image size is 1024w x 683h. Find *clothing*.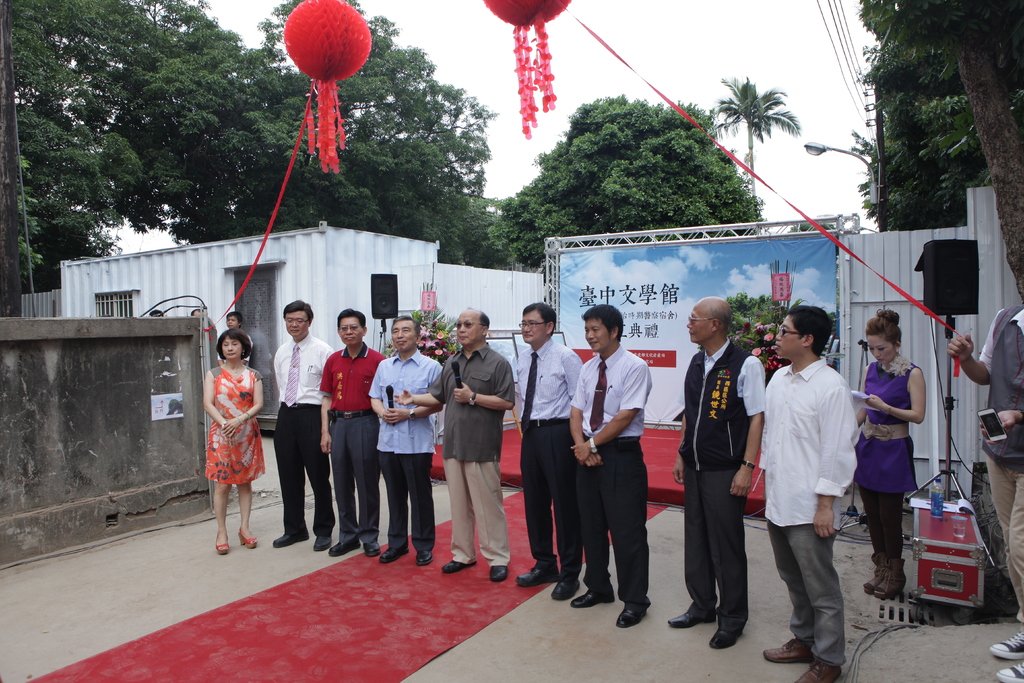
region(858, 359, 915, 564).
